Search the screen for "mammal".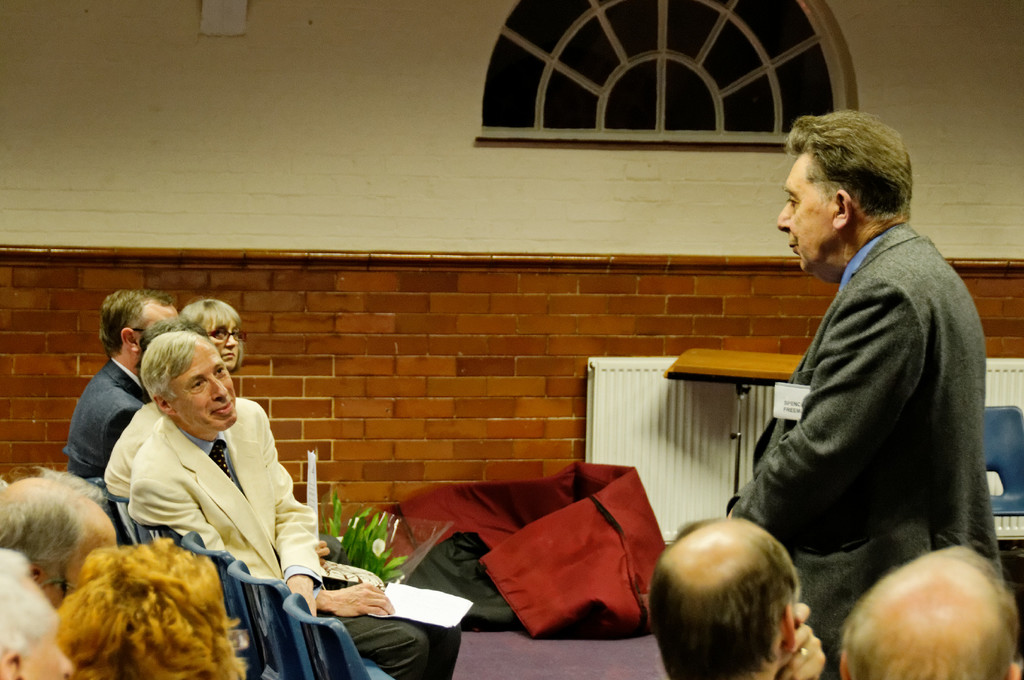
Found at <bbox>181, 295, 243, 373</bbox>.
